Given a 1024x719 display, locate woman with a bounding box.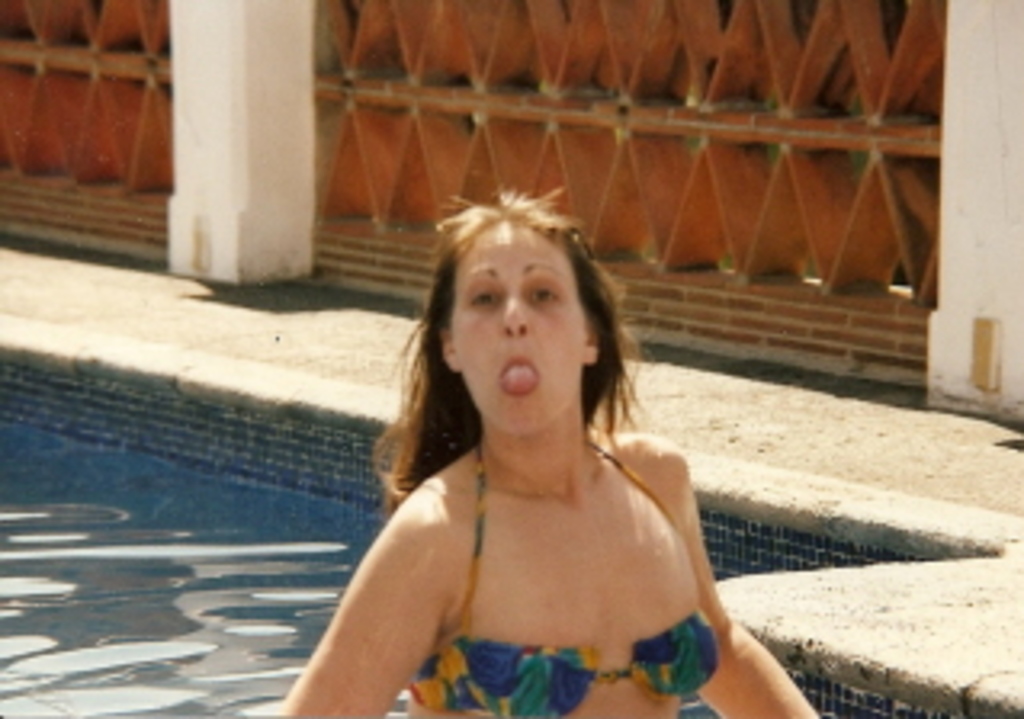
Located: x1=273 y1=186 x2=819 y2=716.
